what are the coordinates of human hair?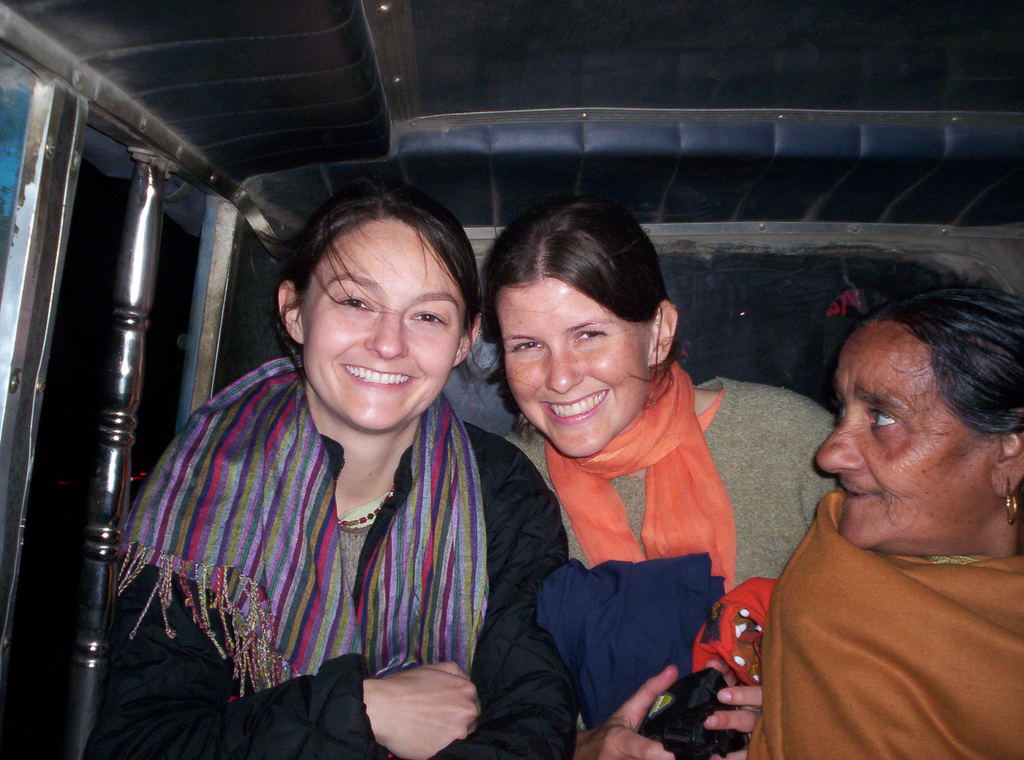
region(492, 197, 679, 396).
